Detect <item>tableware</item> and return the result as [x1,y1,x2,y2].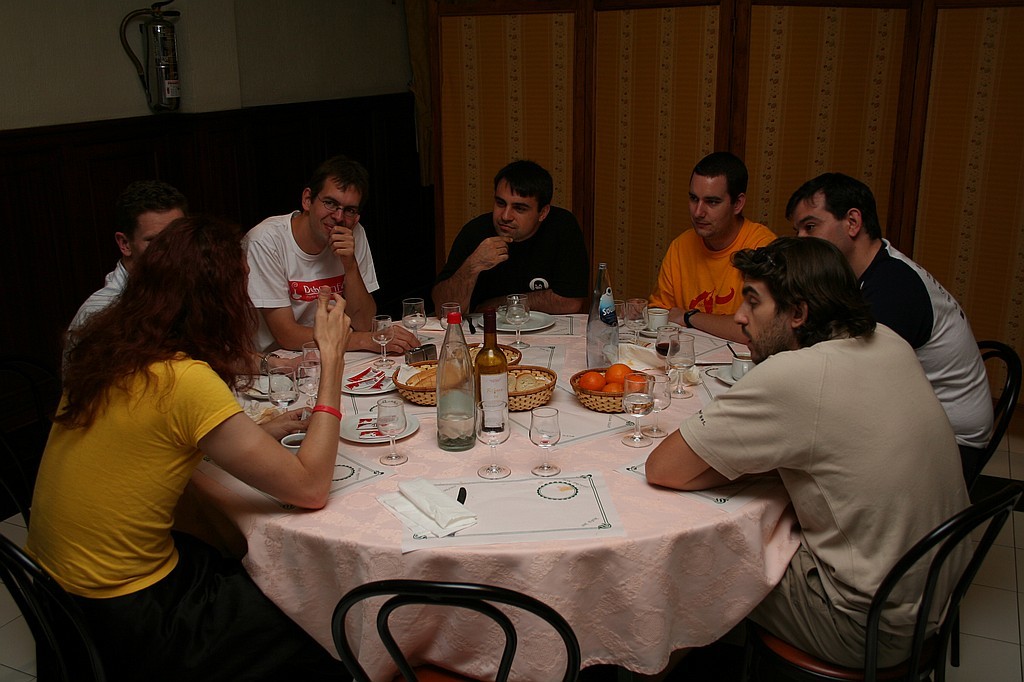
[466,339,525,372].
